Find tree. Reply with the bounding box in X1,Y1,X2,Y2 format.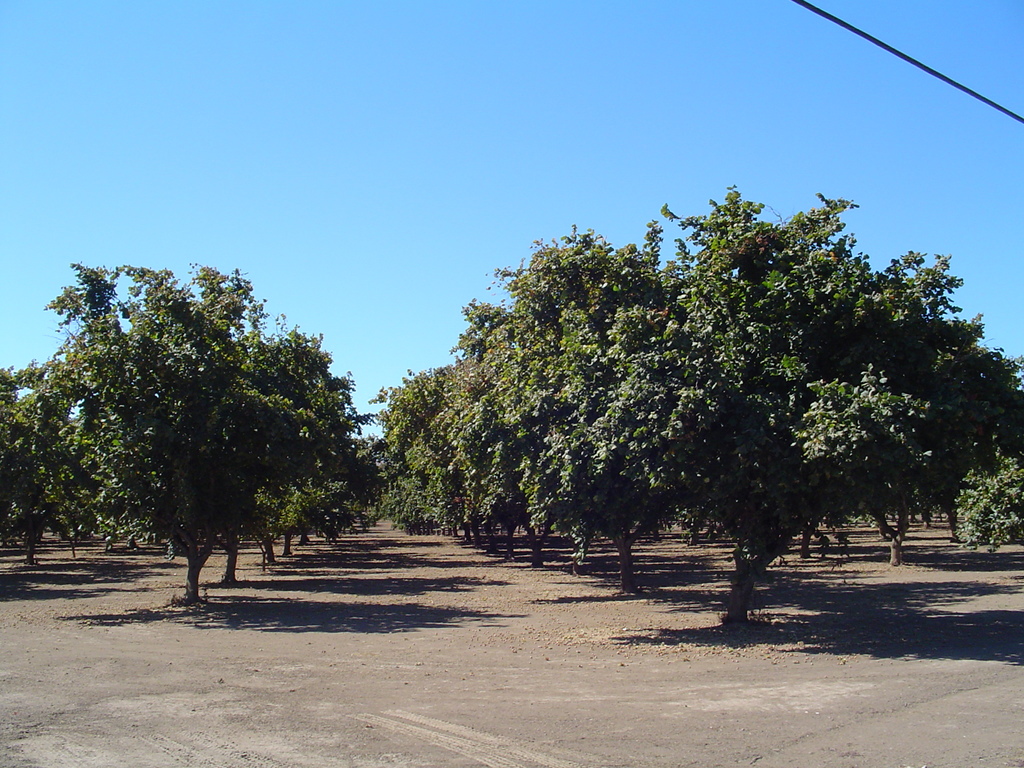
824,308,1023,569.
